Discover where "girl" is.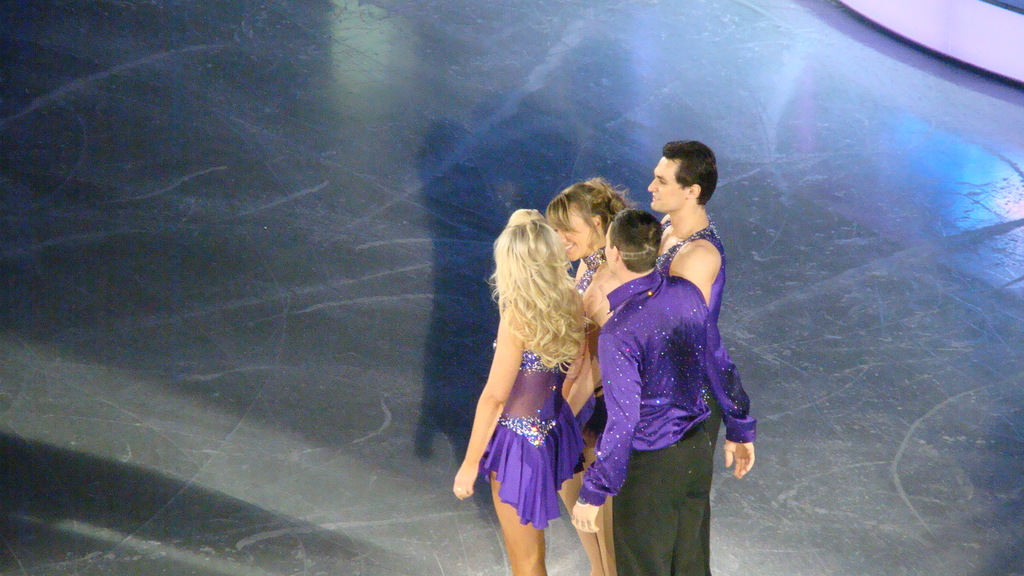
Discovered at [x1=545, y1=178, x2=634, y2=575].
